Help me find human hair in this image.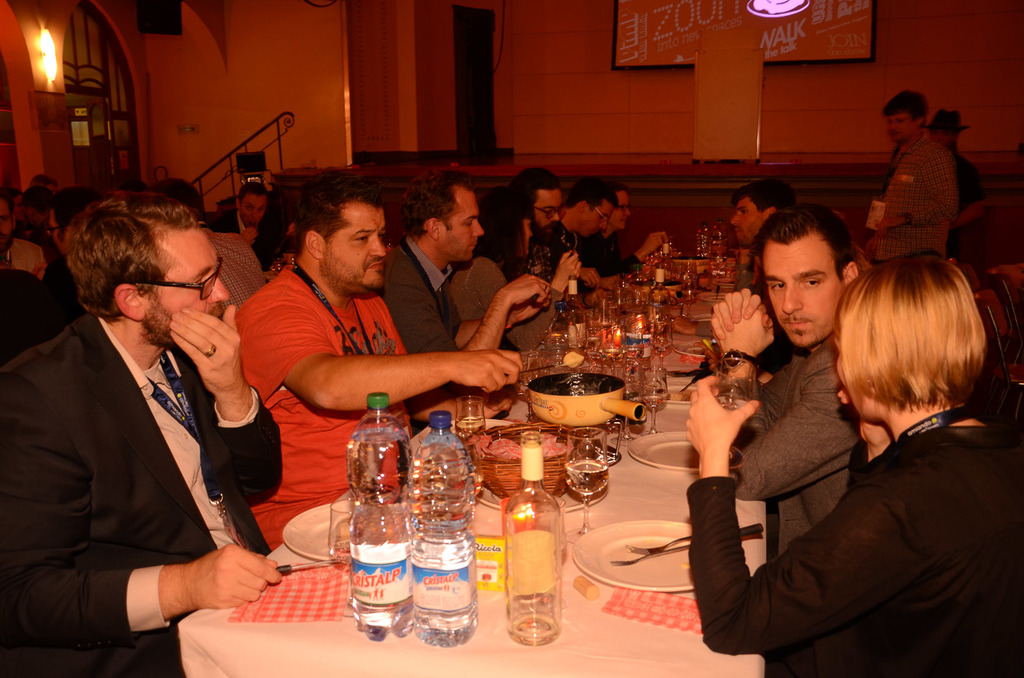
Found it: [x1=879, y1=86, x2=931, y2=134].
